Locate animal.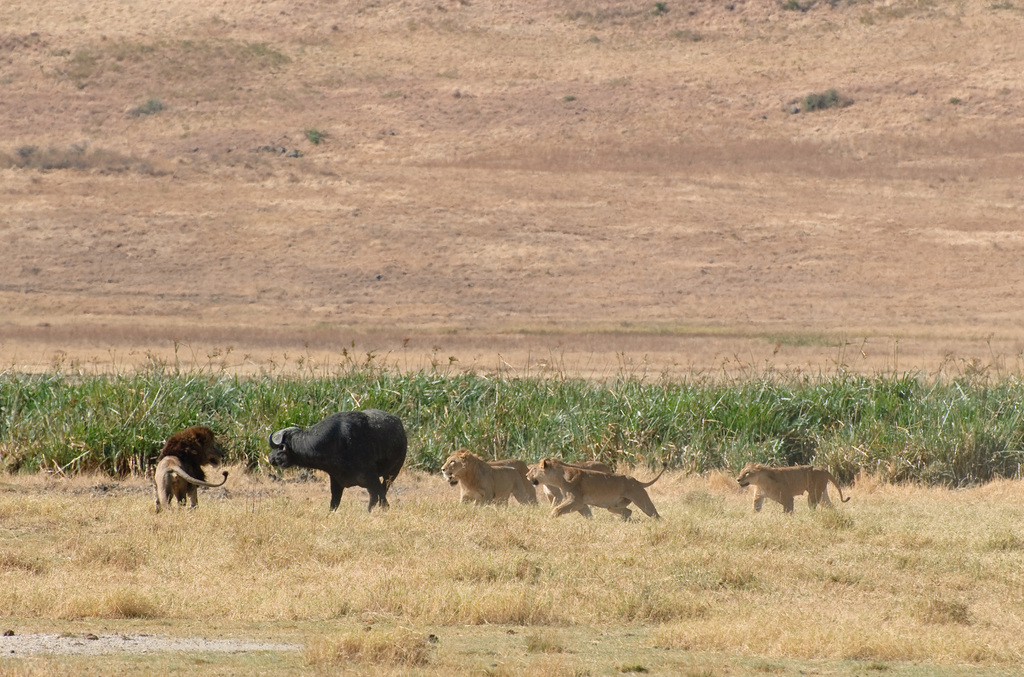
Bounding box: bbox(441, 449, 530, 509).
